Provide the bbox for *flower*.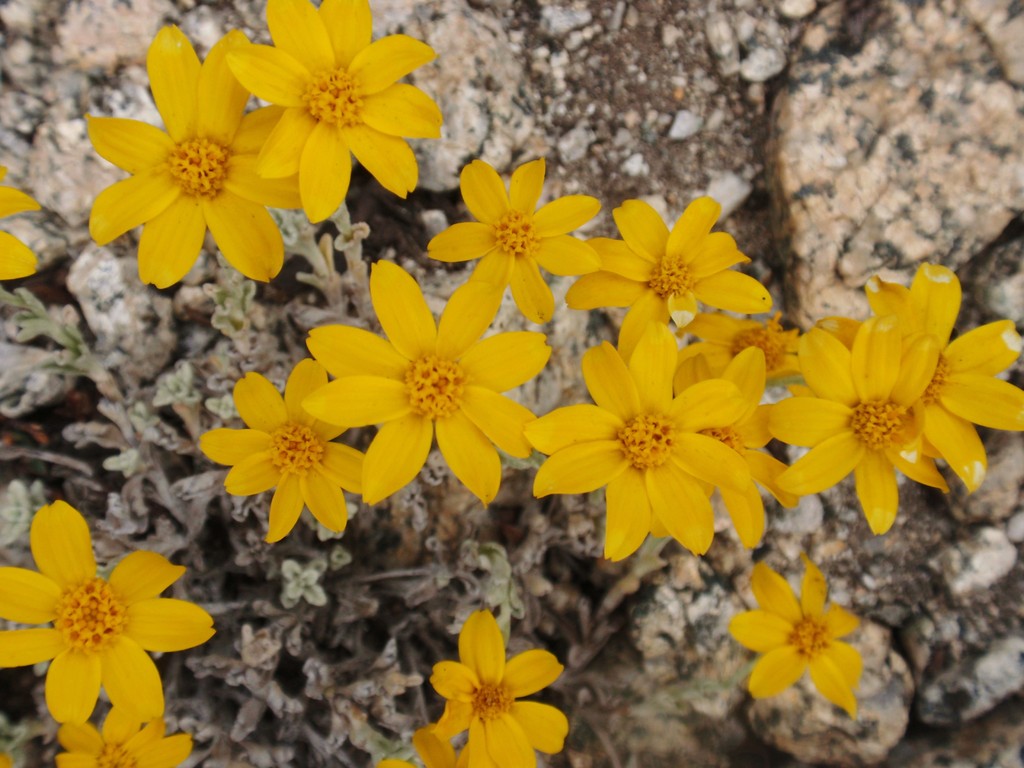
detection(303, 254, 554, 509).
